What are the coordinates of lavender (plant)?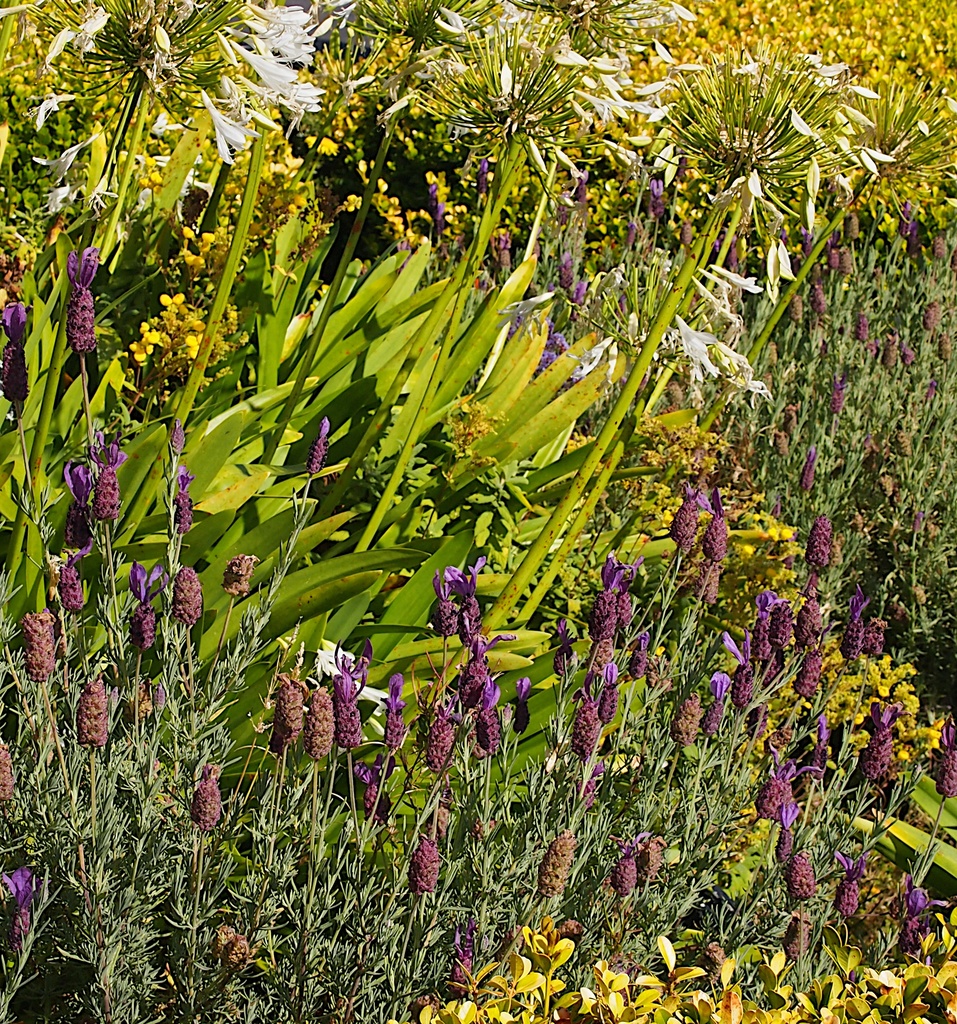
832 855 873 925.
